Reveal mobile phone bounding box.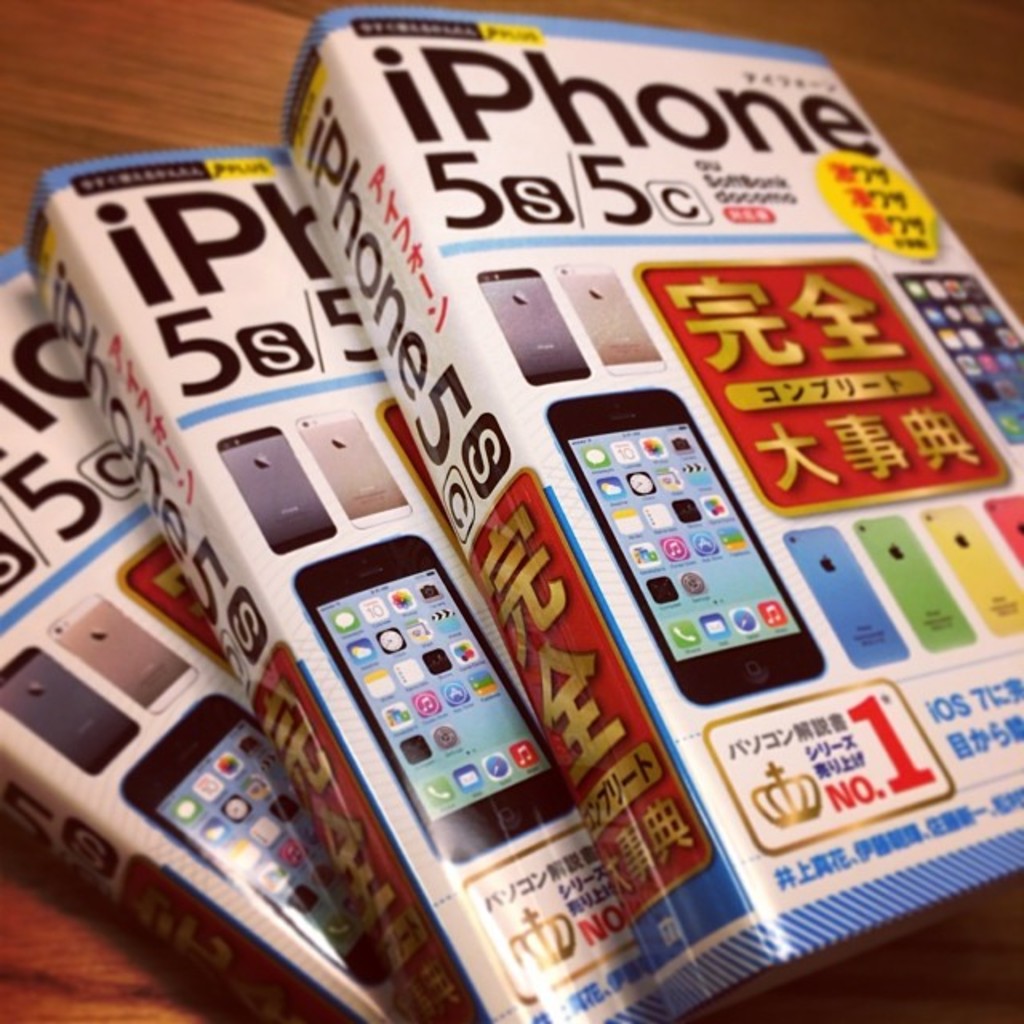
Revealed: box=[0, 642, 142, 774].
